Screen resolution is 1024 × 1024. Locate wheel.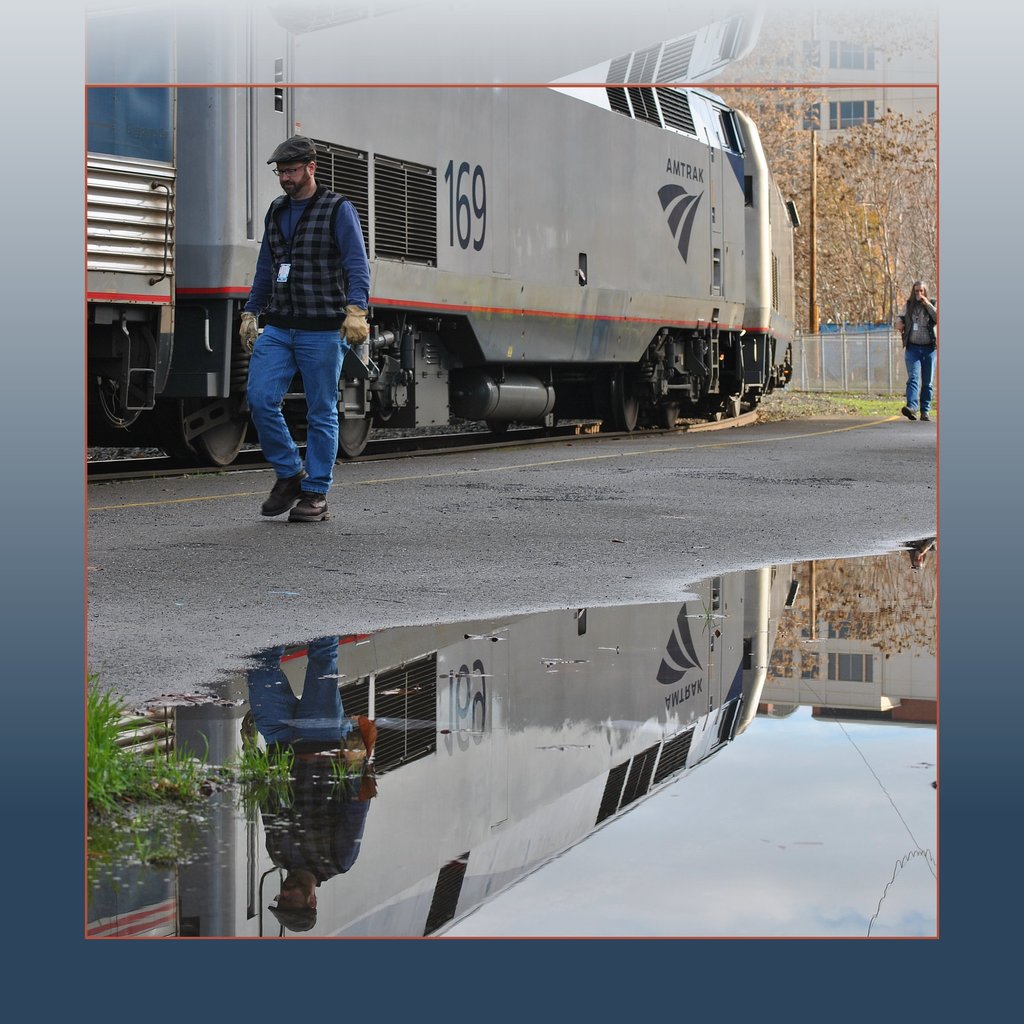
607, 367, 639, 432.
